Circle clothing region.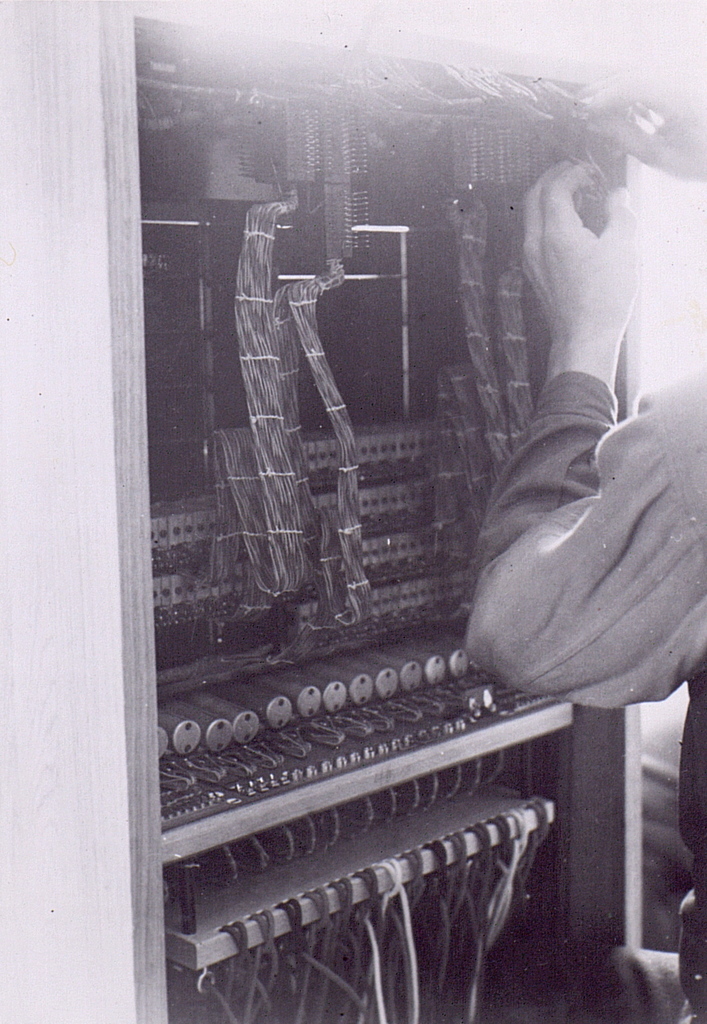
Region: Rect(465, 392, 706, 1010).
